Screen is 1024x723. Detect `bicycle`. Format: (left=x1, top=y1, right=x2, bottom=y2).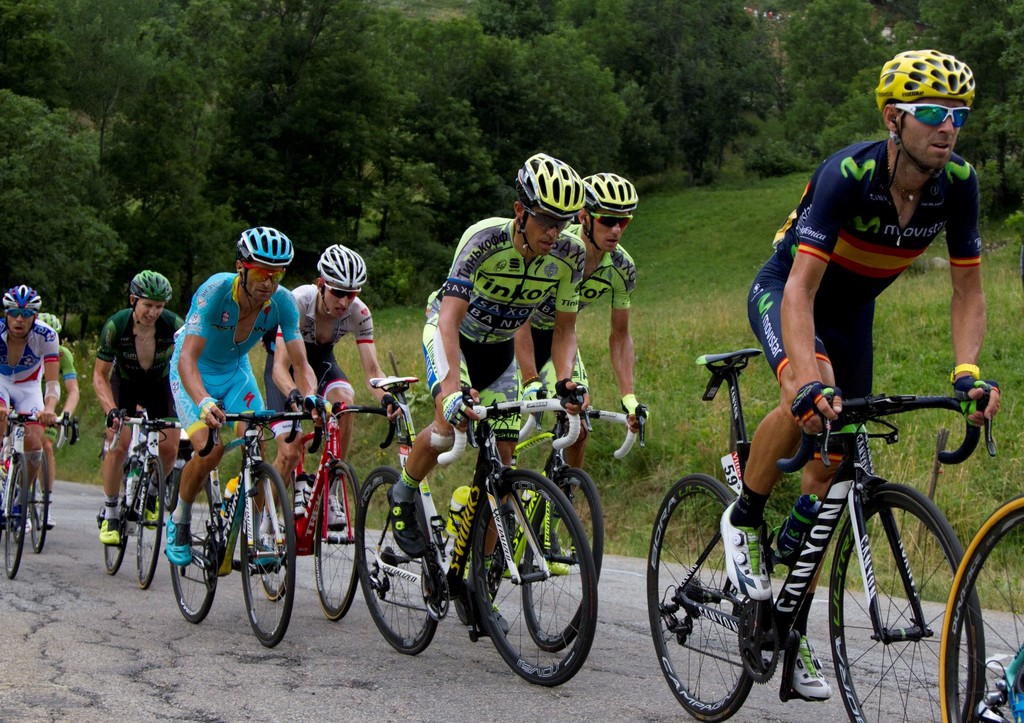
(left=0, top=415, right=65, bottom=581).
